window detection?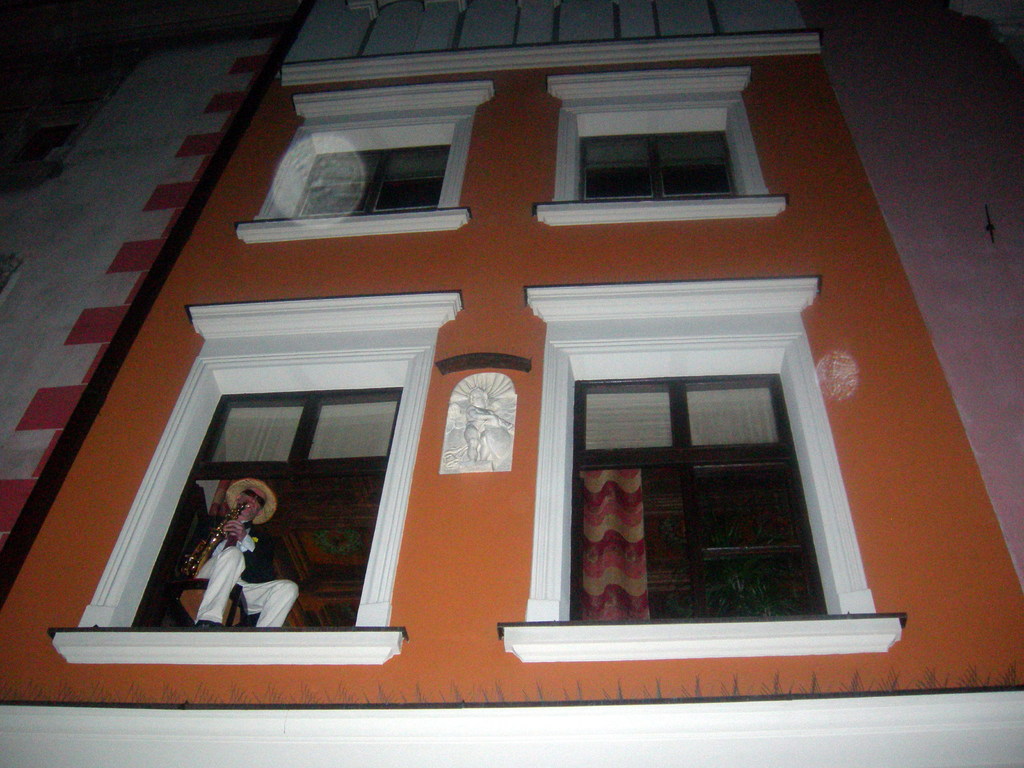
bbox(116, 386, 407, 630)
